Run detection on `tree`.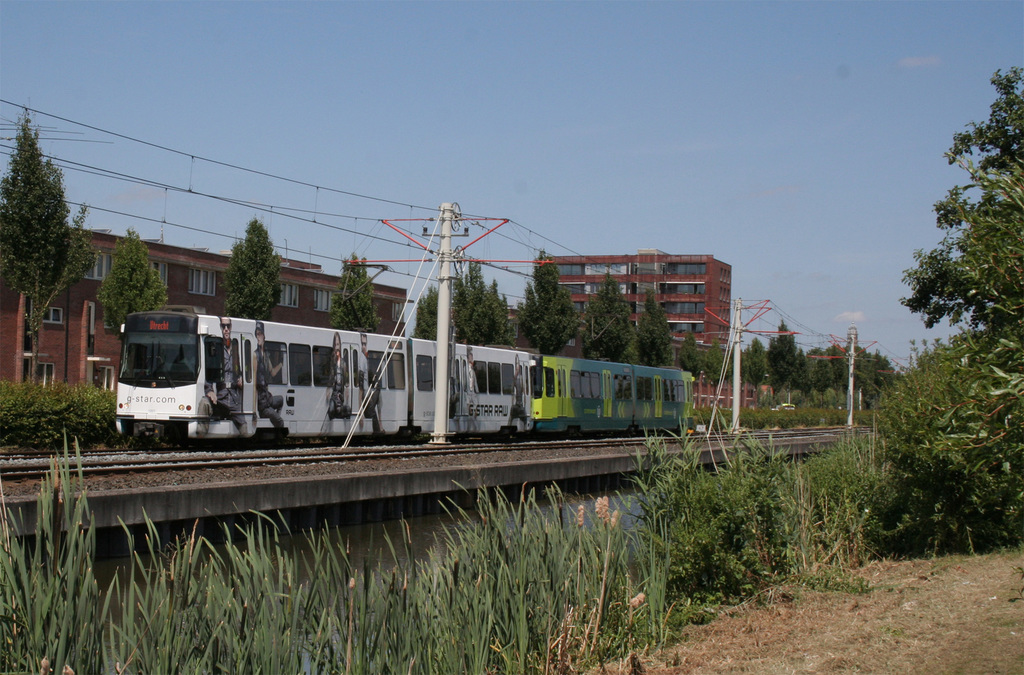
Result: x1=97 y1=226 x2=177 y2=372.
